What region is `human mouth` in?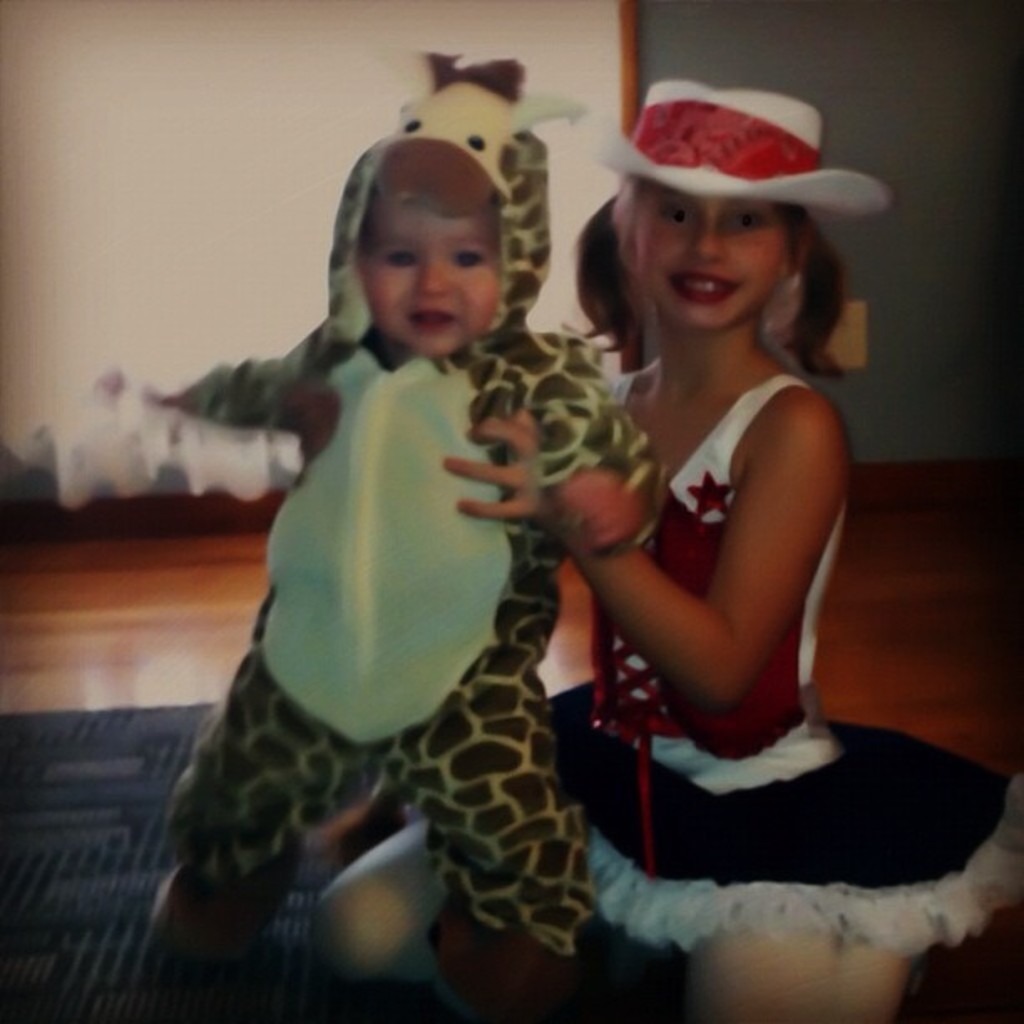
locate(407, 305, 460, 336).
